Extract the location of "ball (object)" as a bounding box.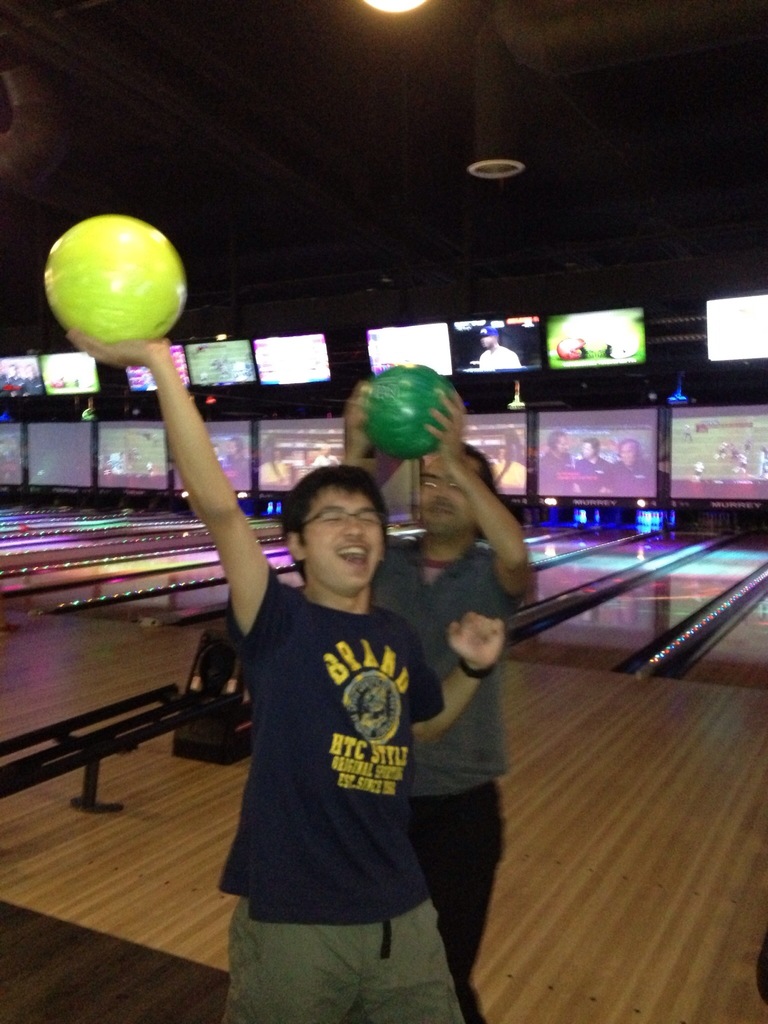
box=[45, 216, 190, 348].
